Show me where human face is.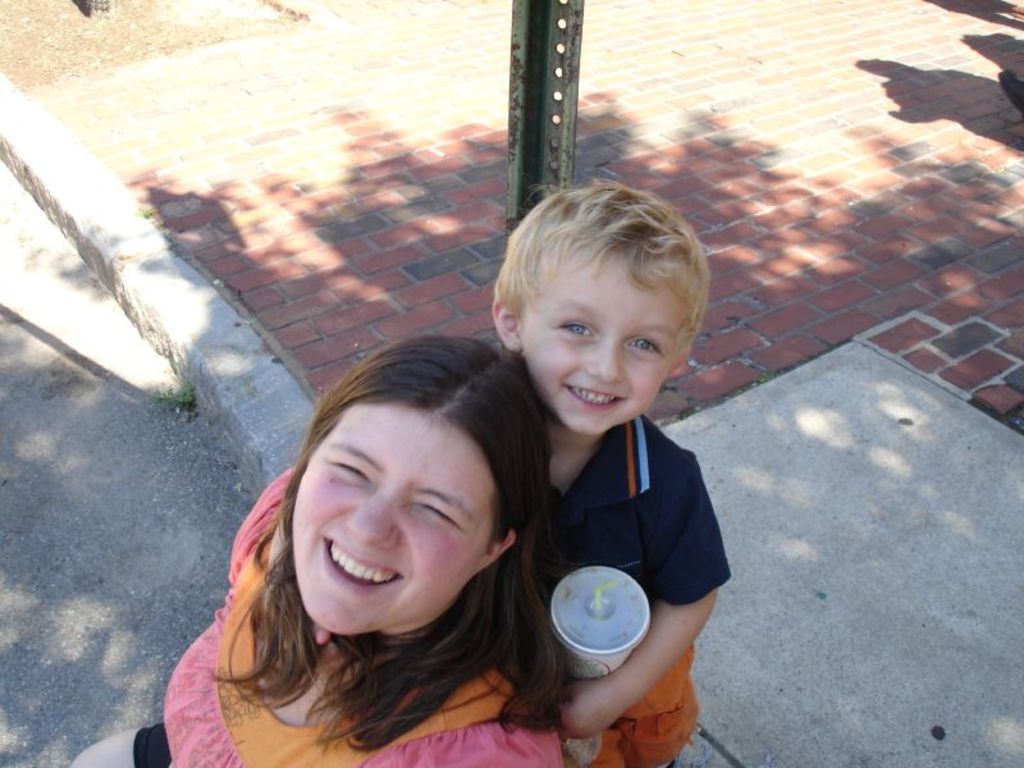
human face is at locate(526, 260, 663, 435).
